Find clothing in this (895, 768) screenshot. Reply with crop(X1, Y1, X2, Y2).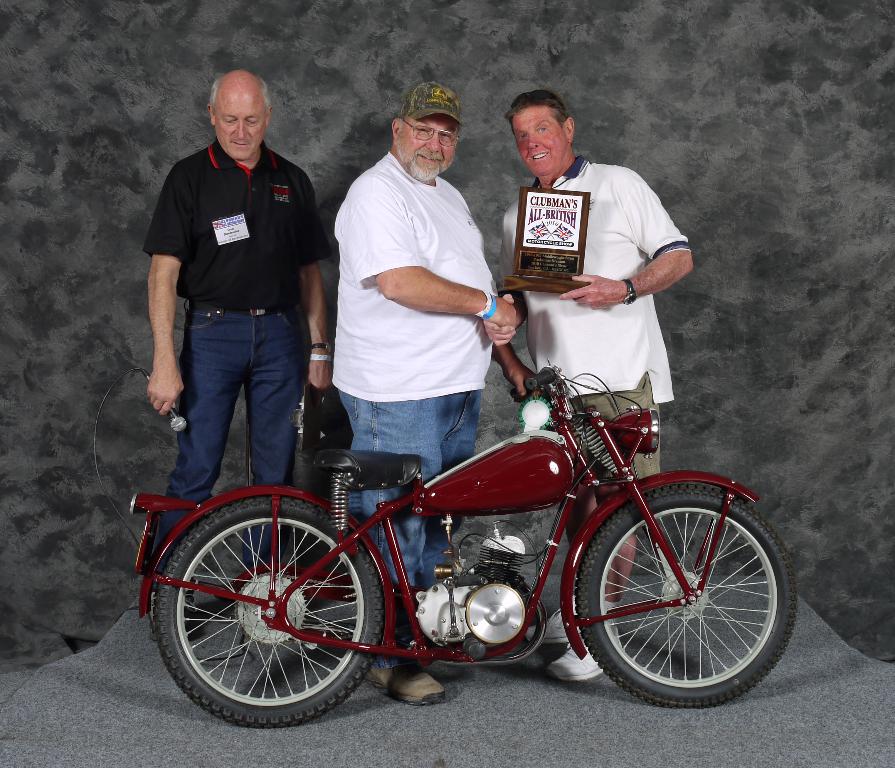
crop(497, 159, 690, 505).
